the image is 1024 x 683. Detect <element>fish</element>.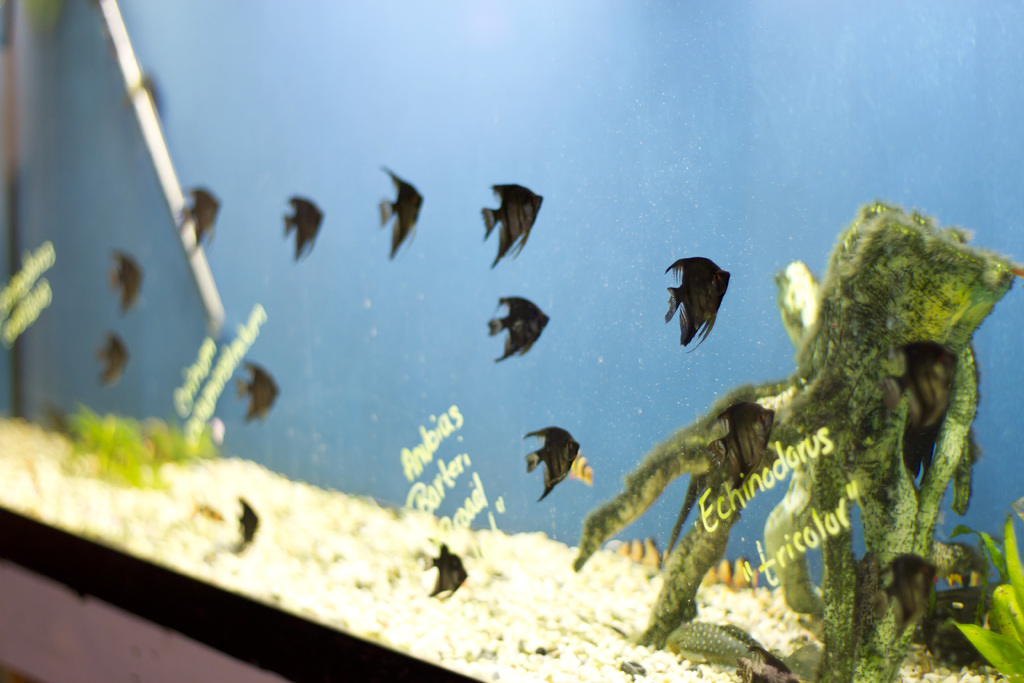
Detection: bbox=[102, 248, 145, 336].
